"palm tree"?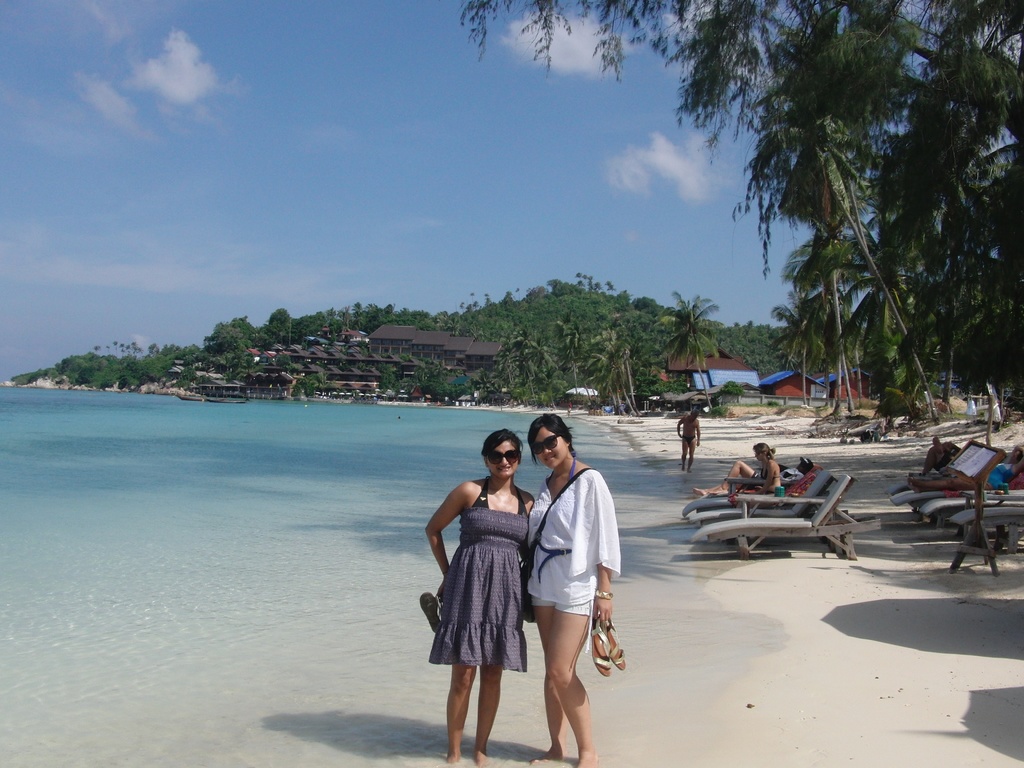
left=816, top=123, right=900, bottom=397
